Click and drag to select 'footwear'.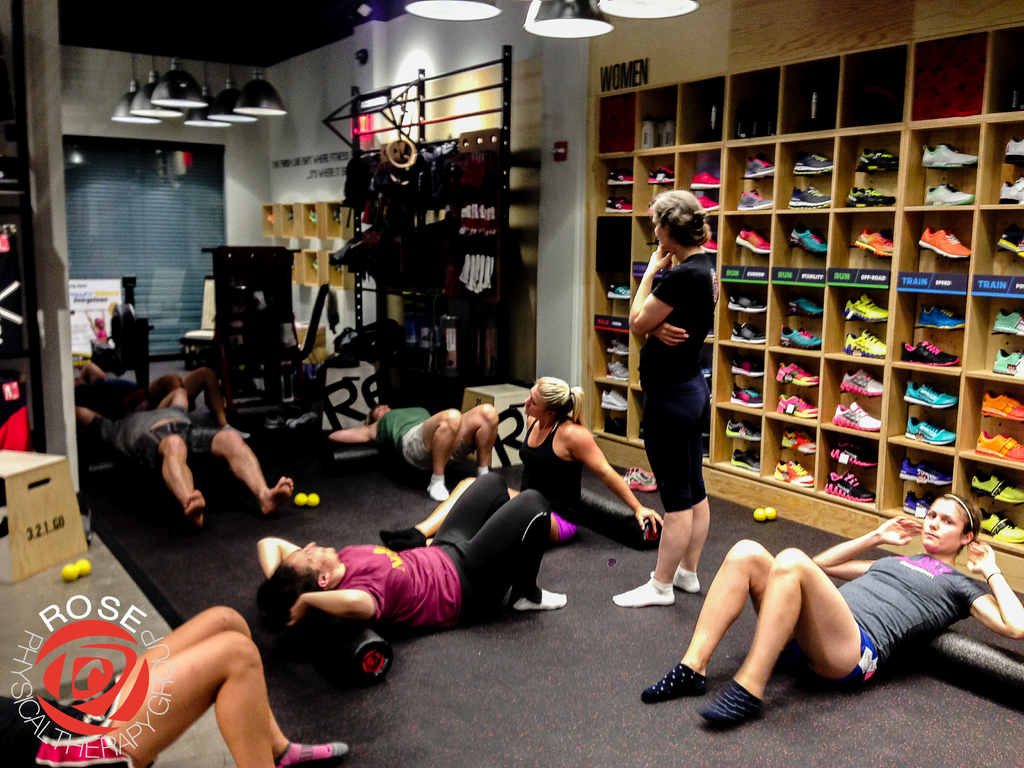
Selection: Rect(845, 187, 897, 207).
